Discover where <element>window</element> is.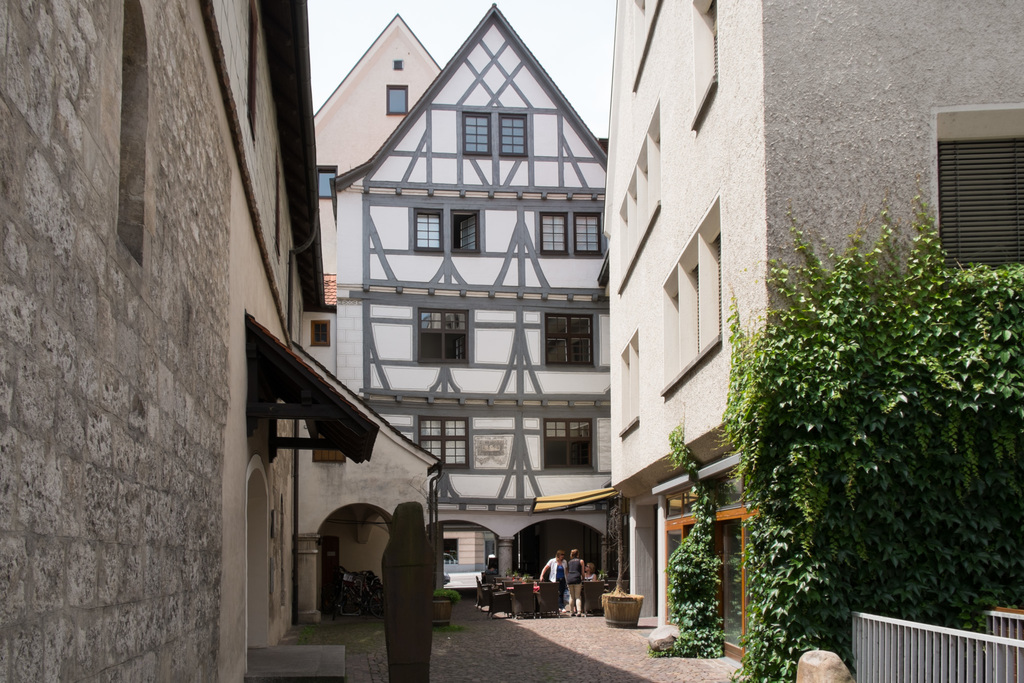
Discovered at [left=628, top=0, right=648, bottom=86].
